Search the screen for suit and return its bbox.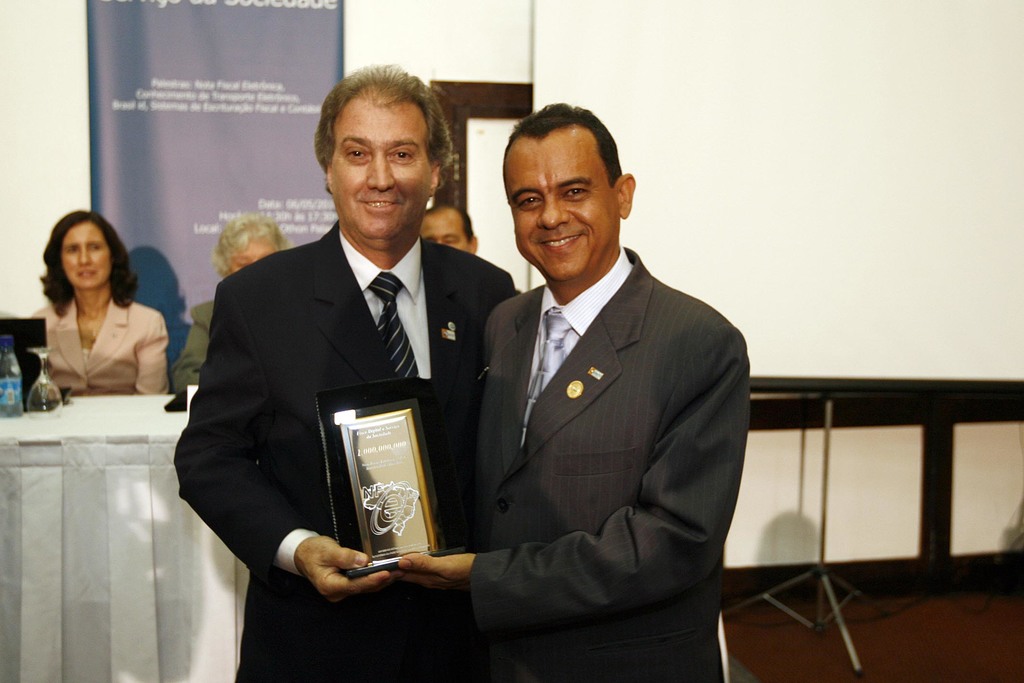
Found: x1=175 y1=220 x2=522 y2=682.
